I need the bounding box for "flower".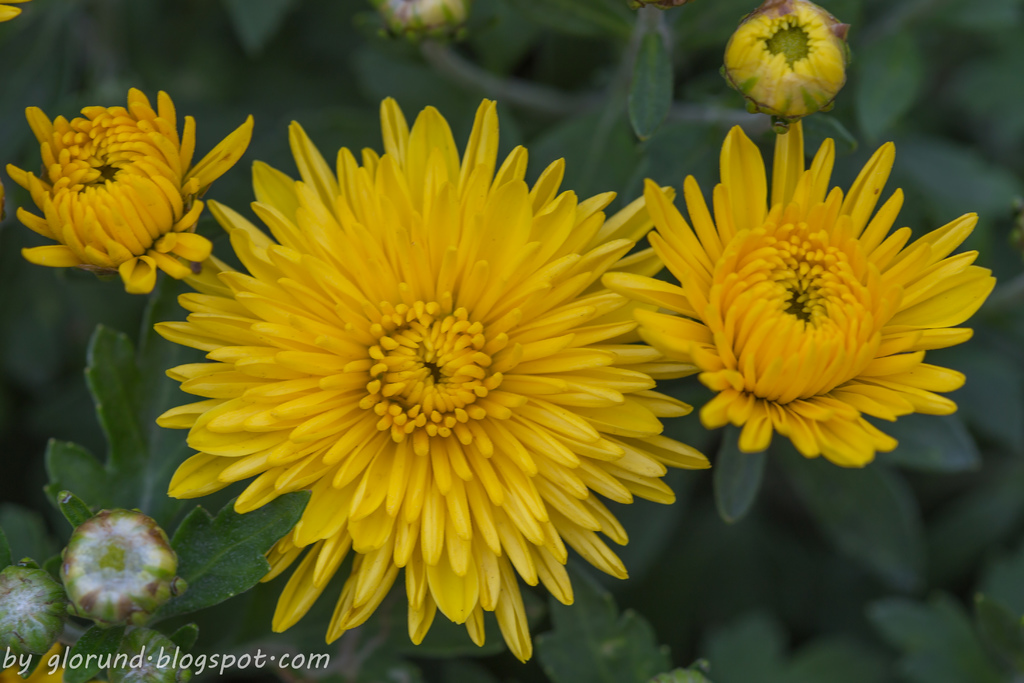
Here it is: x1=16, y1=101, x2=259, y2=306.
